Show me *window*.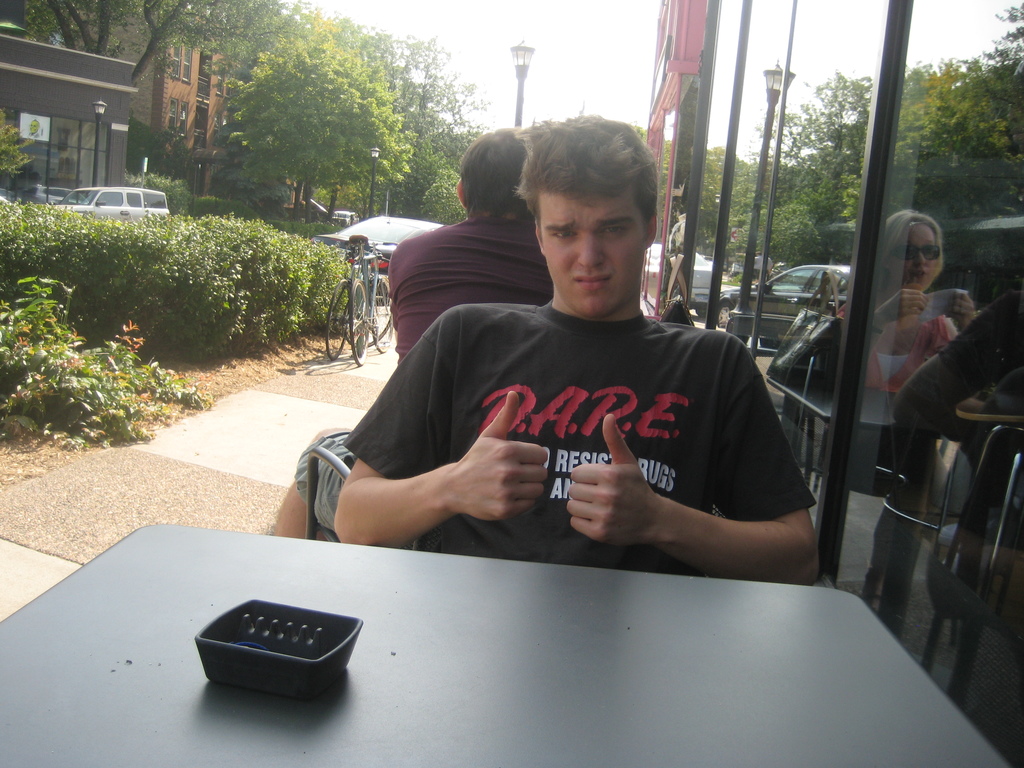
*window* is here: 216 68 223 93.
